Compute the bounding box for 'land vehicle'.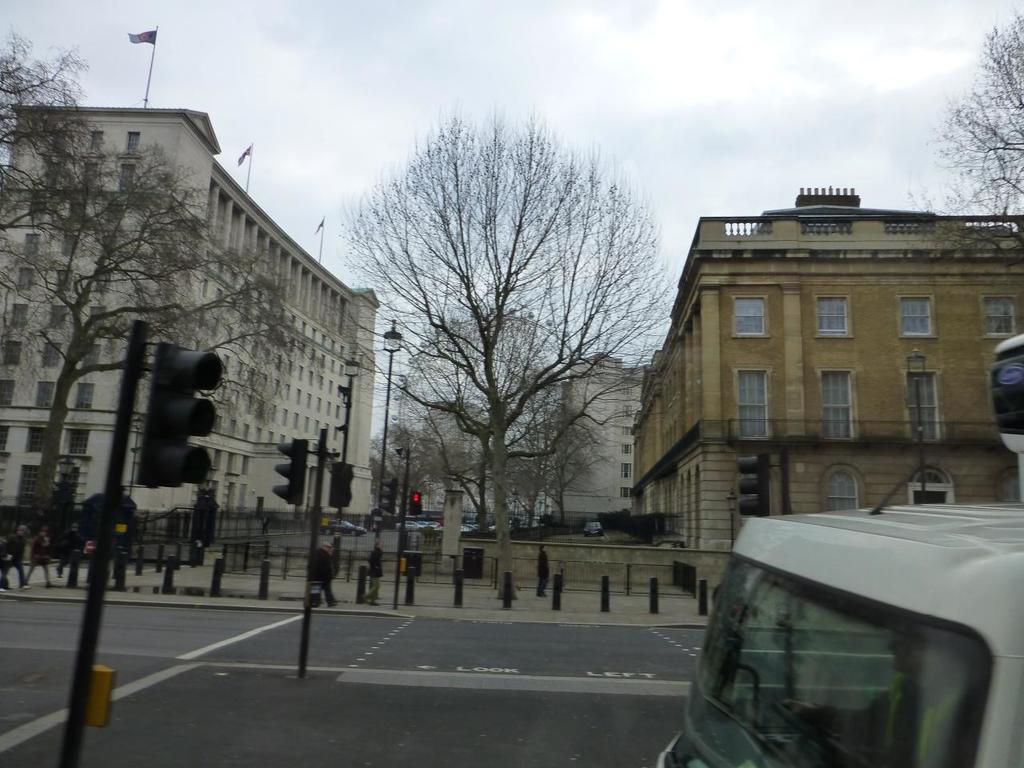
Rect(318, 518, 369, 538).
